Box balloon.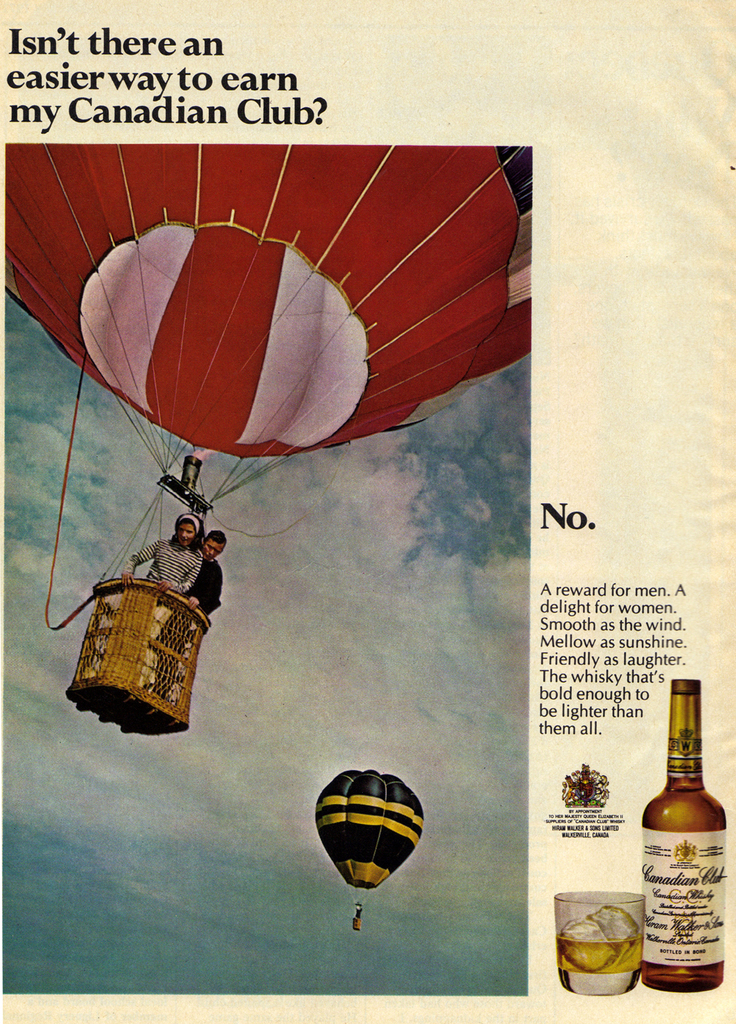
detection(314, 772, 426, 884).
